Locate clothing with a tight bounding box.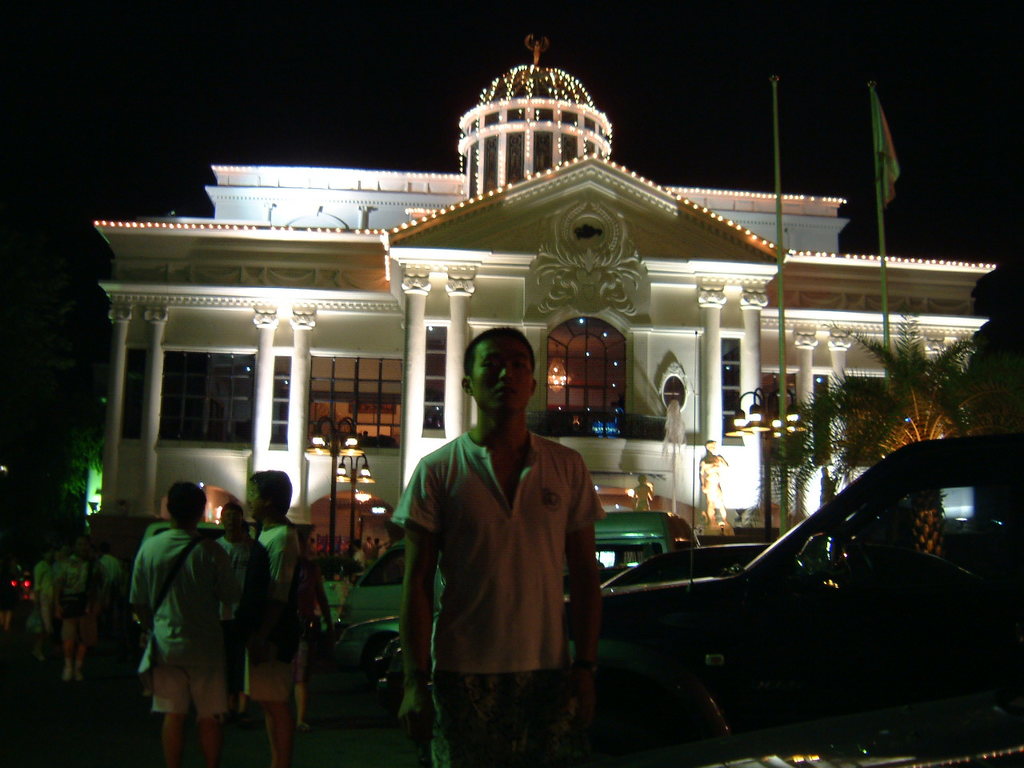
box=[218, 535, 251, 642].
